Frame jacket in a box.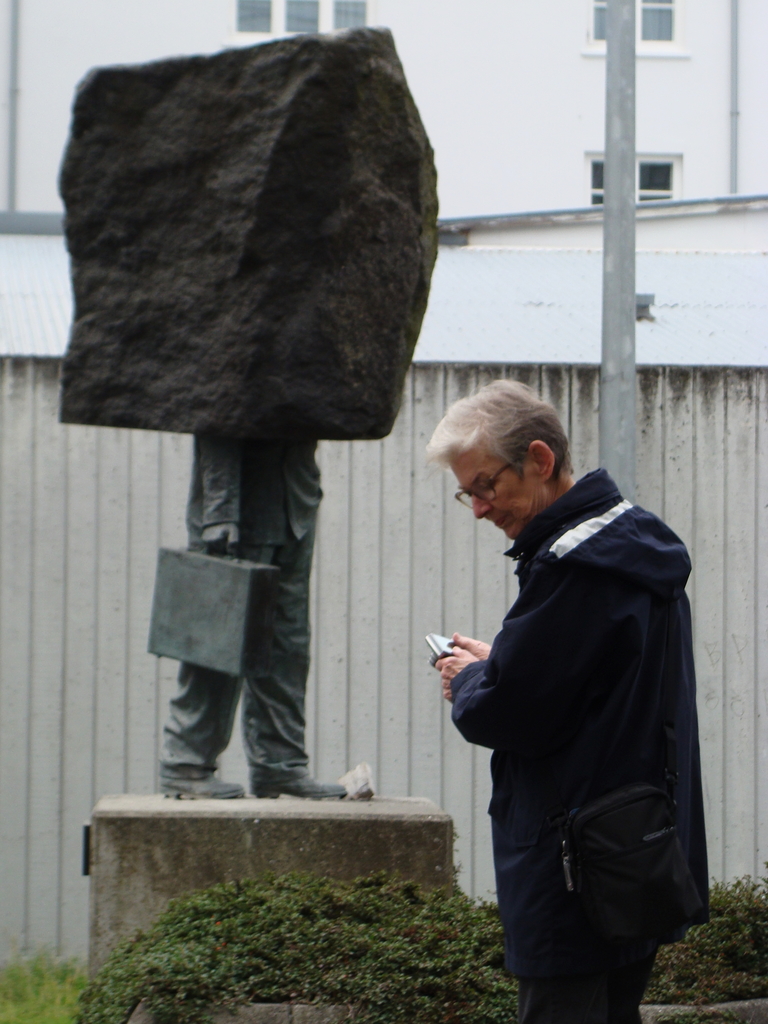
<region>425, 467, 716, 928</region>.
